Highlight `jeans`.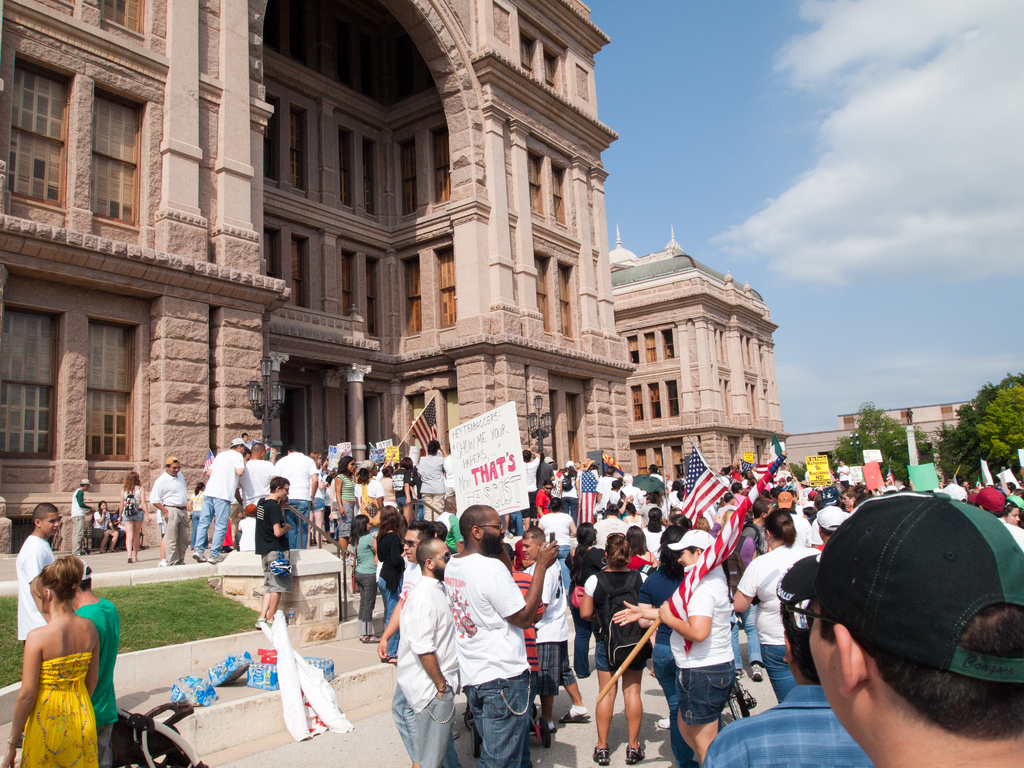
Highlighted region: (x1=756, y1=646, x2=799, y2=703).
